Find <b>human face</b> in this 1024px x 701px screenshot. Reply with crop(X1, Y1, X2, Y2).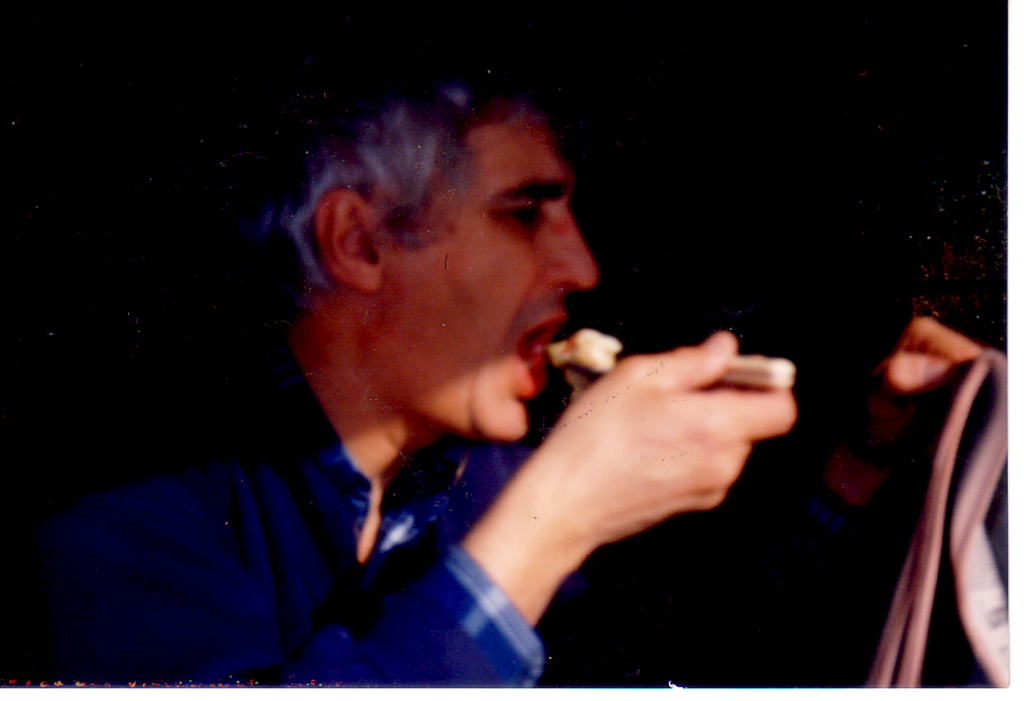
crop(366, 88, 598, 444).
